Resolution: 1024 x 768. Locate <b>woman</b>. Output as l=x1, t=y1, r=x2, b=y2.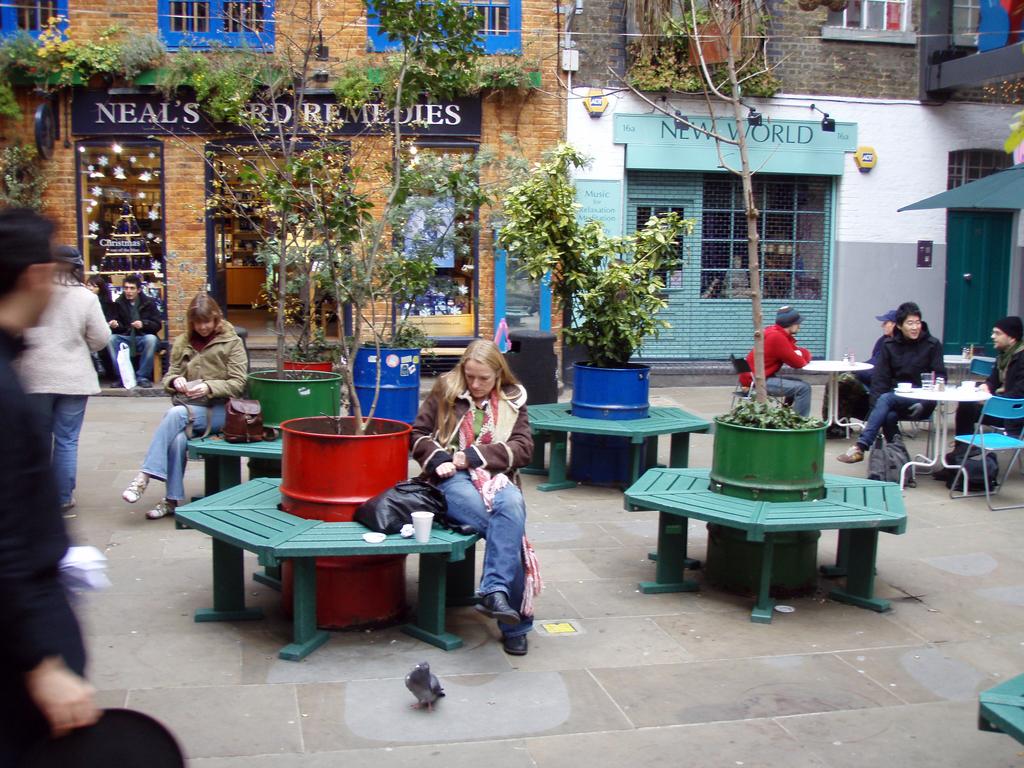
l=404, t=340, r=536, b=629.
